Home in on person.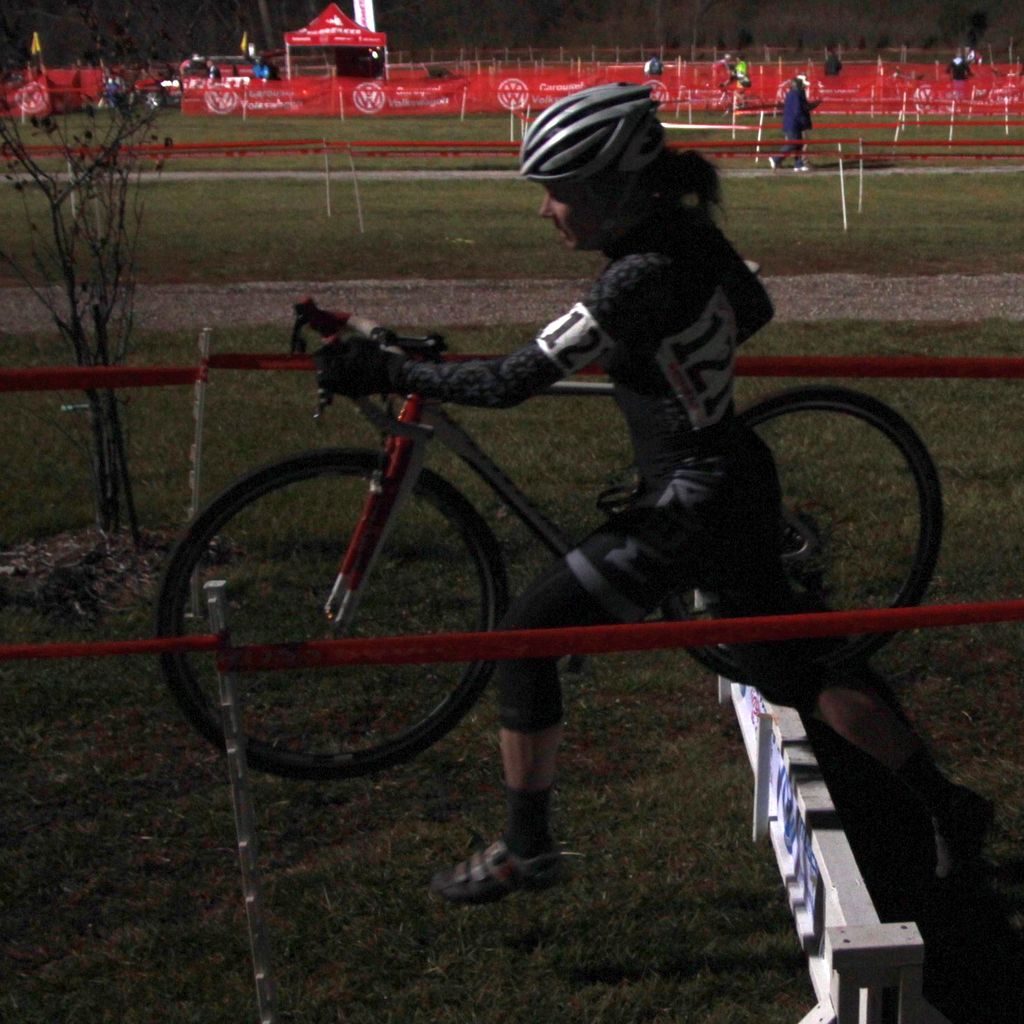
Homed in at [242,43,272,83].
